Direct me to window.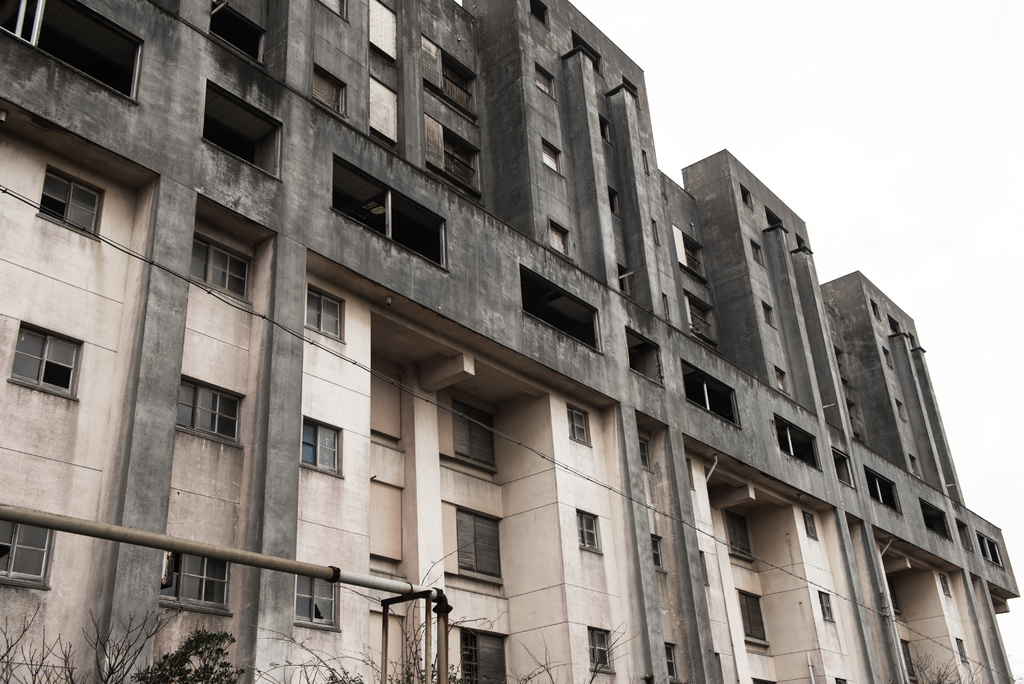
Direction: 520/266/609/355.
